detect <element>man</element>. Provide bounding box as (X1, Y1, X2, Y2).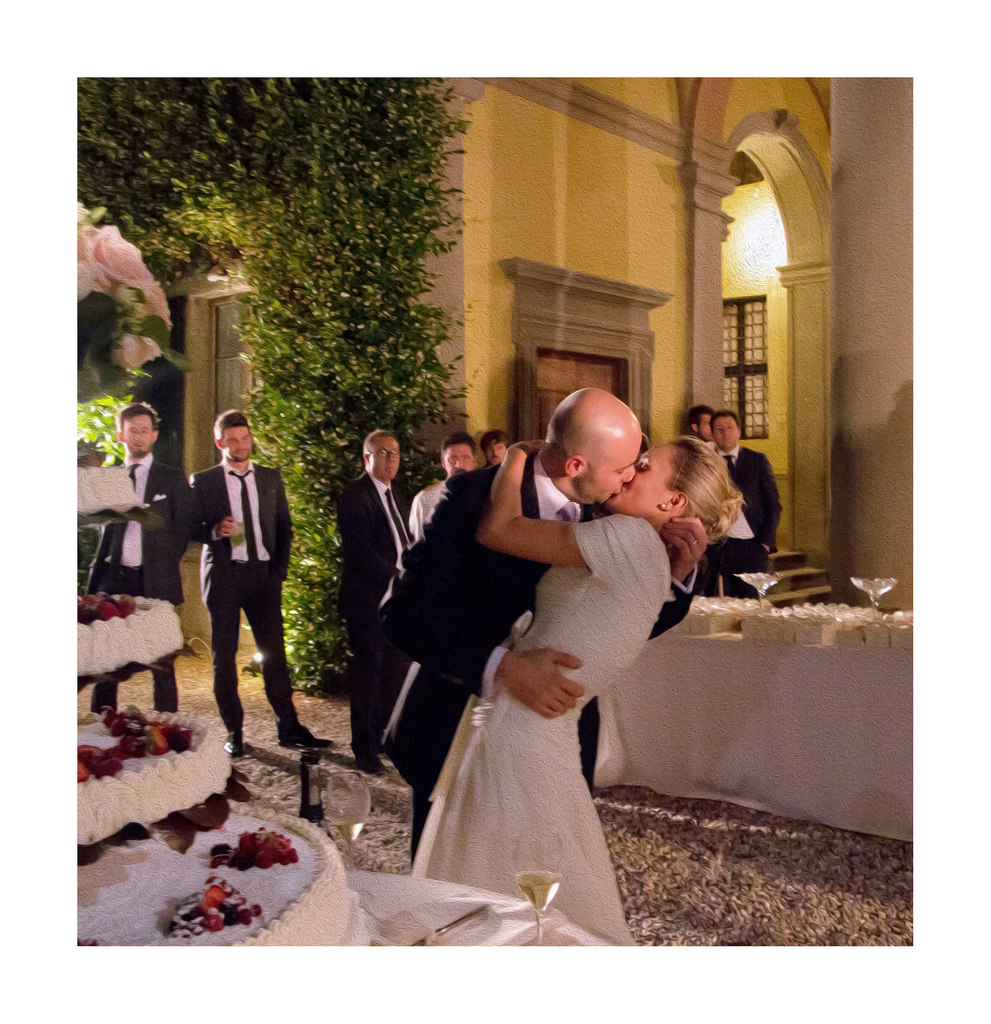
(83, 405, 193, 711).
